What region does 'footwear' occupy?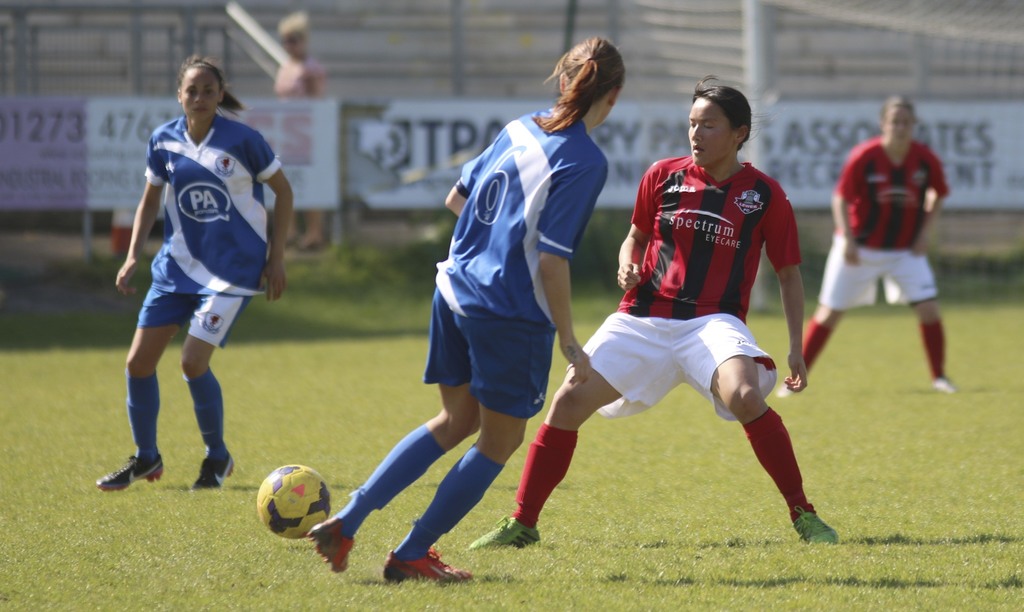
bbox(776, 383, 795, 396).
